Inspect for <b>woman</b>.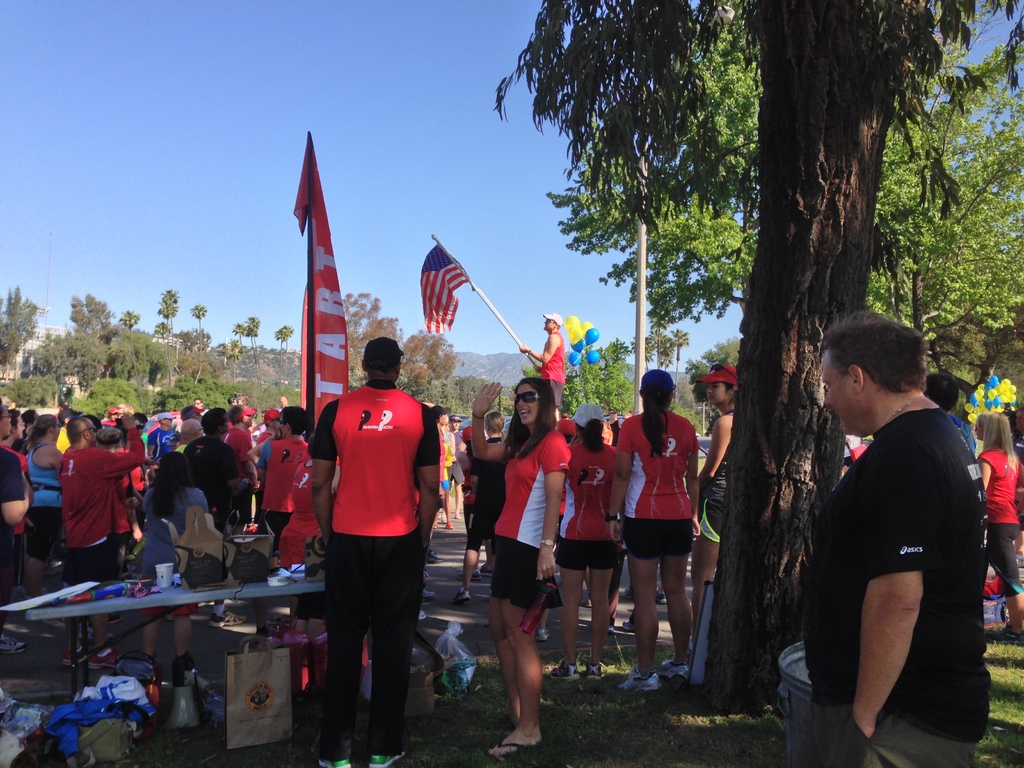
Inspection: <bbox>19, 415, 70, 609</bbox>.
